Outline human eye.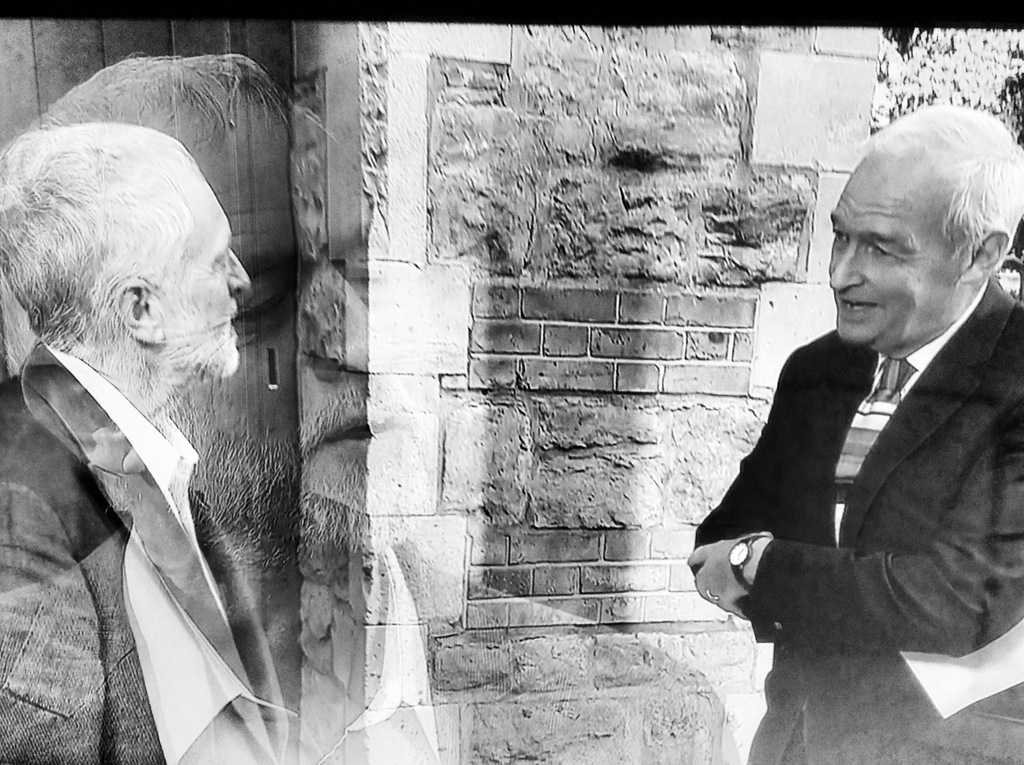
Outline: <region>214, 250, 232, 271</region>.
